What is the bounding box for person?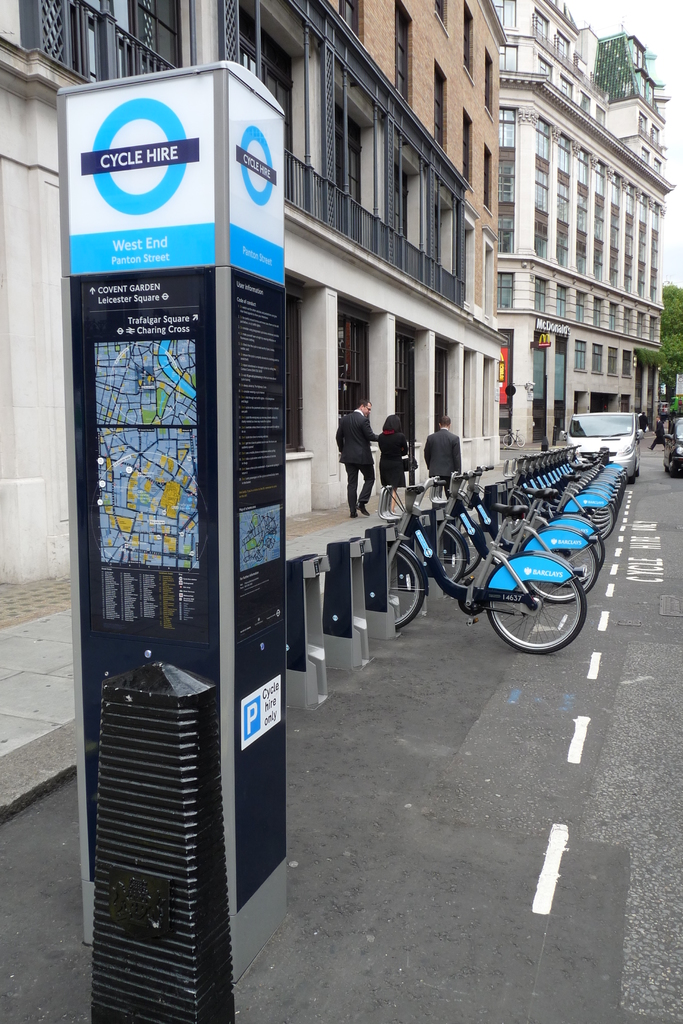
x1=339 y1=387 x2=392 y2=528.
